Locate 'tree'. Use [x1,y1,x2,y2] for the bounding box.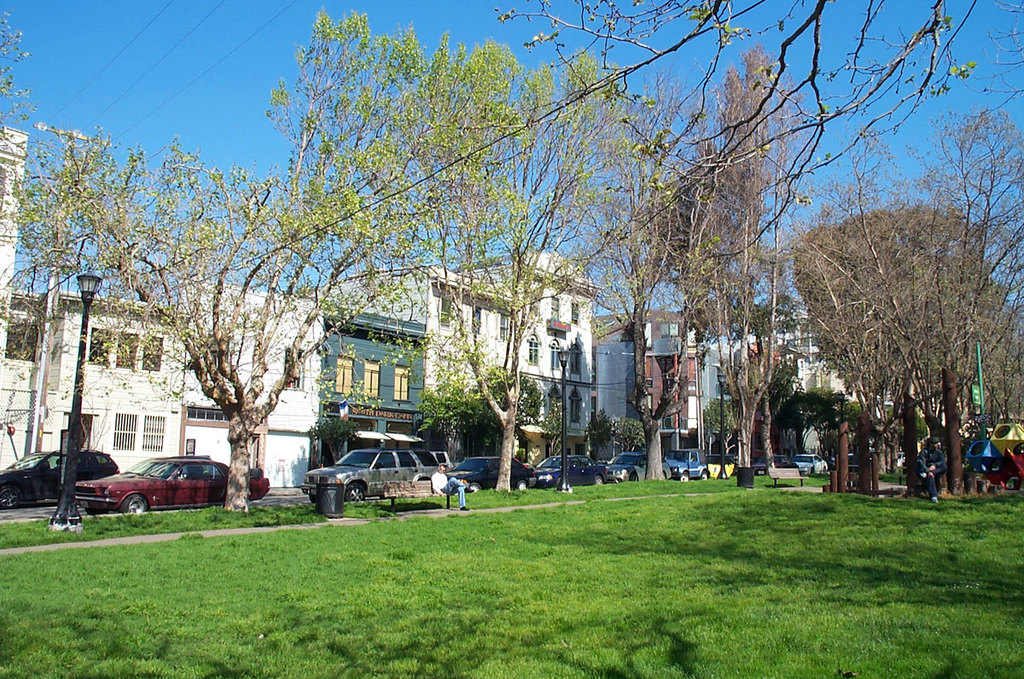
[786,202,1023,436].
